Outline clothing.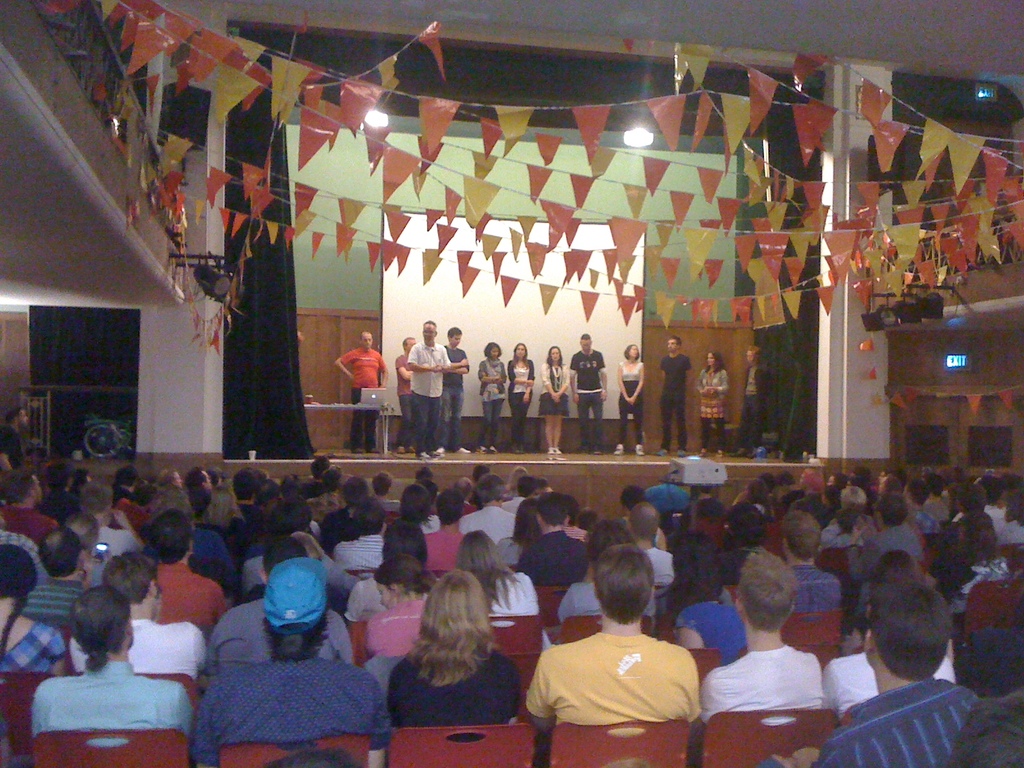
Outline: 0:504:61:547.
